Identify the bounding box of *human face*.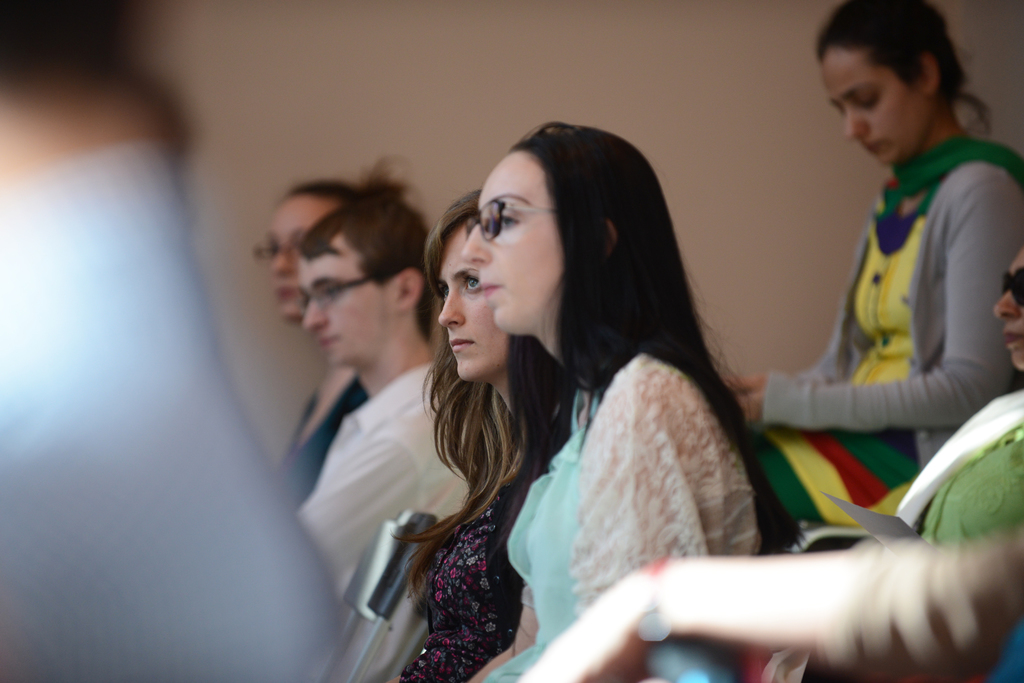
993 245 1023 367.
